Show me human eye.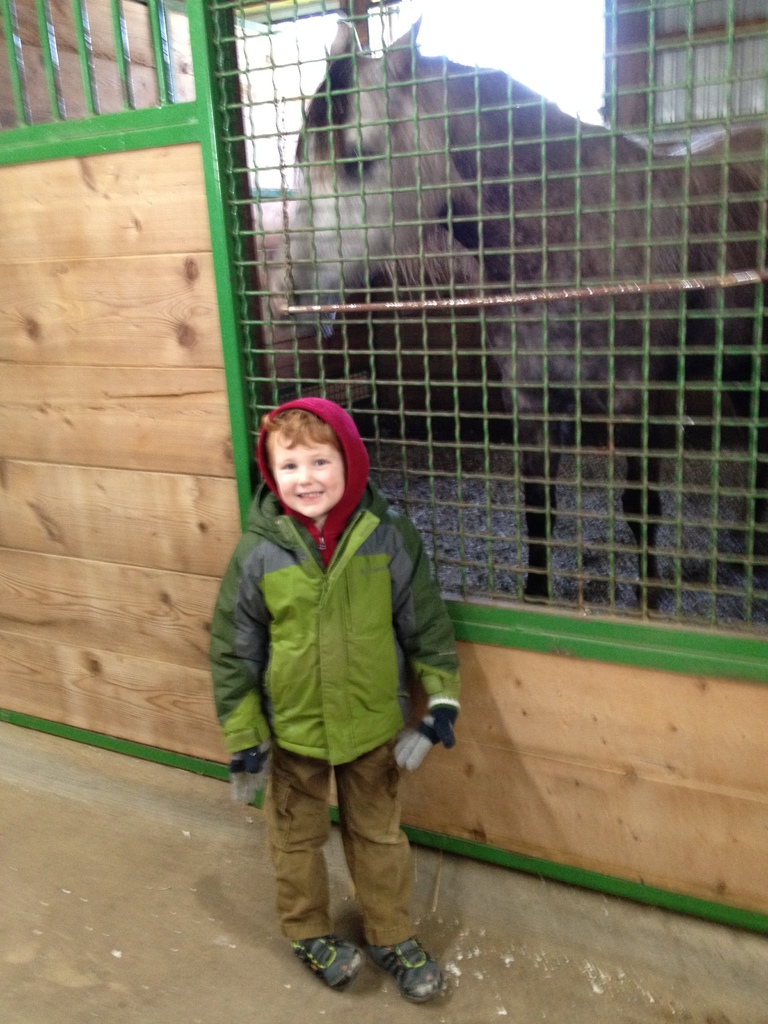
human eye is here: [left=277, top=461, right=300, bottom=474].
